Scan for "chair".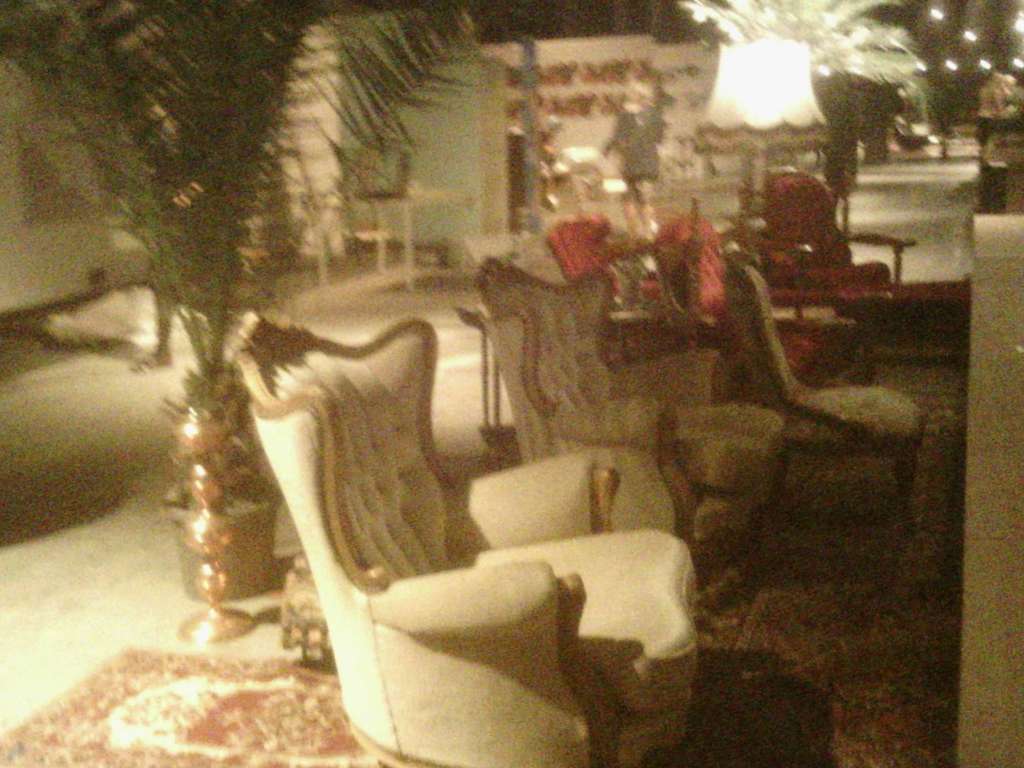
Scan result: Rect(474, 256, 788, 558).
